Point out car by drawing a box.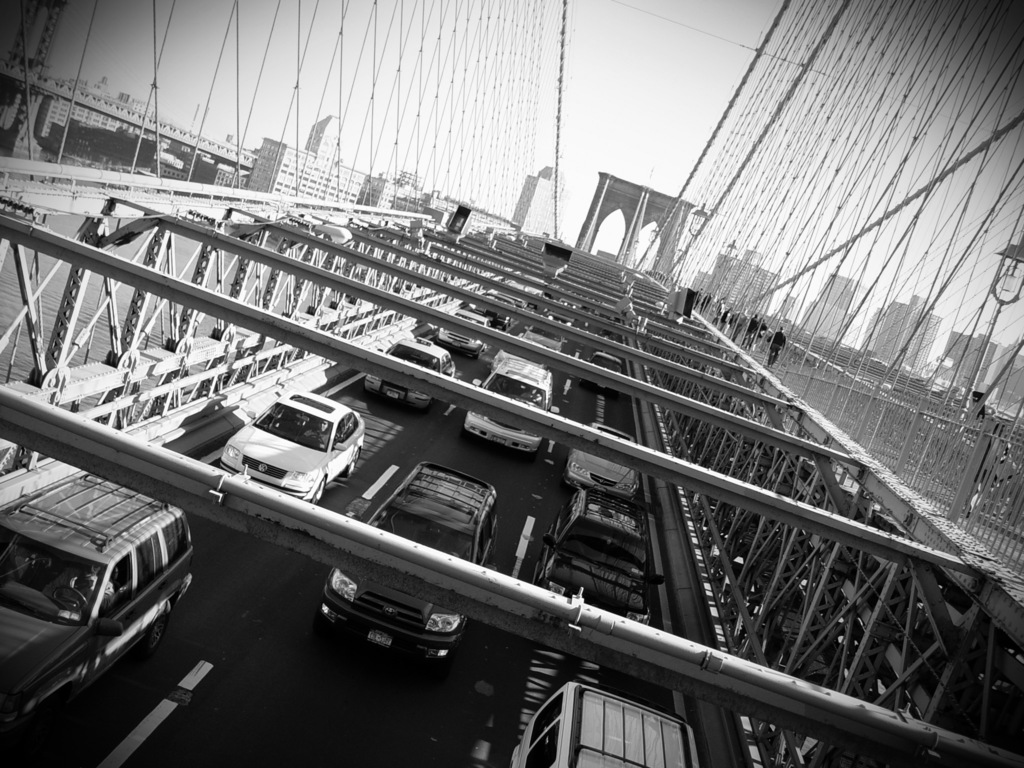
[221, 394, 362, 502].
